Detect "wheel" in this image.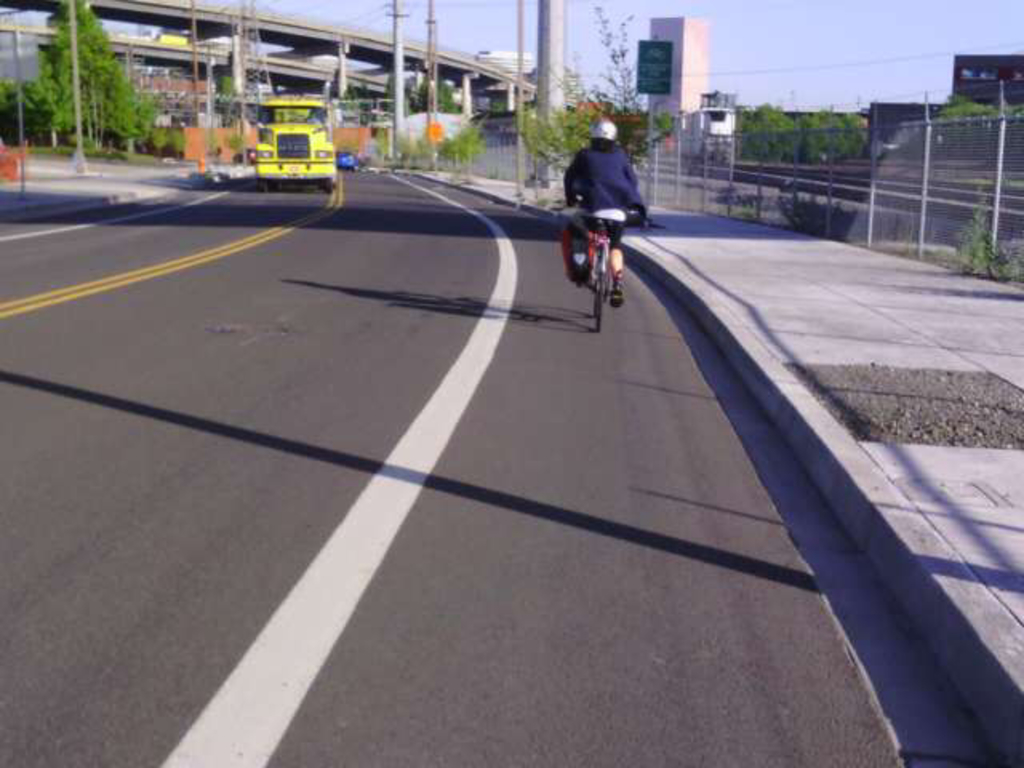
Detection: 318 176 336 194.
